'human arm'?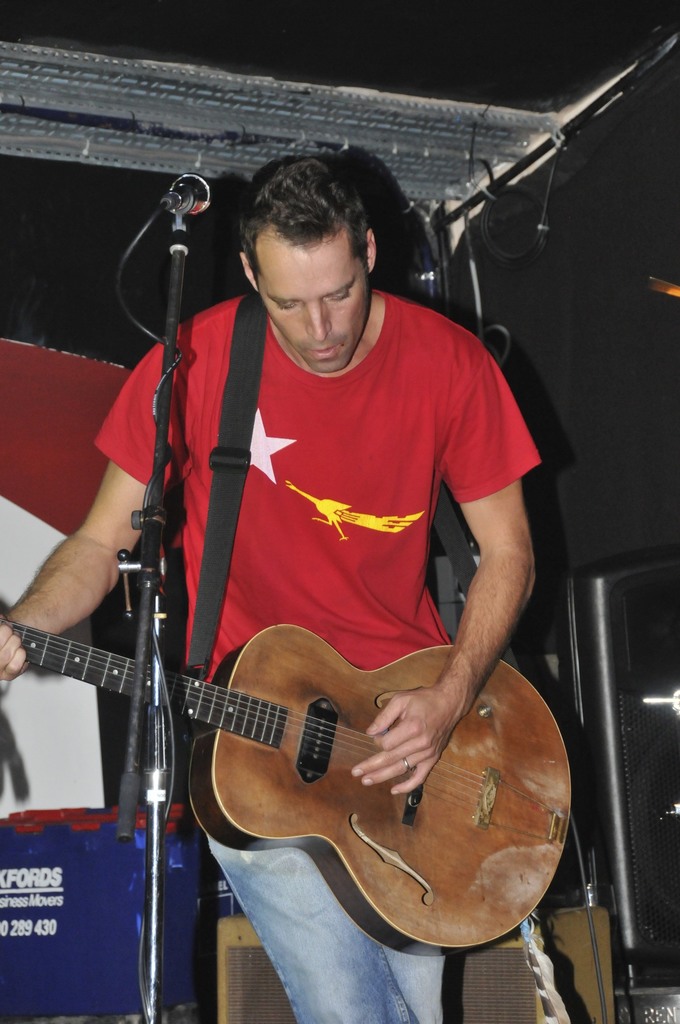
<region>414, 500, 542, 749</region>
